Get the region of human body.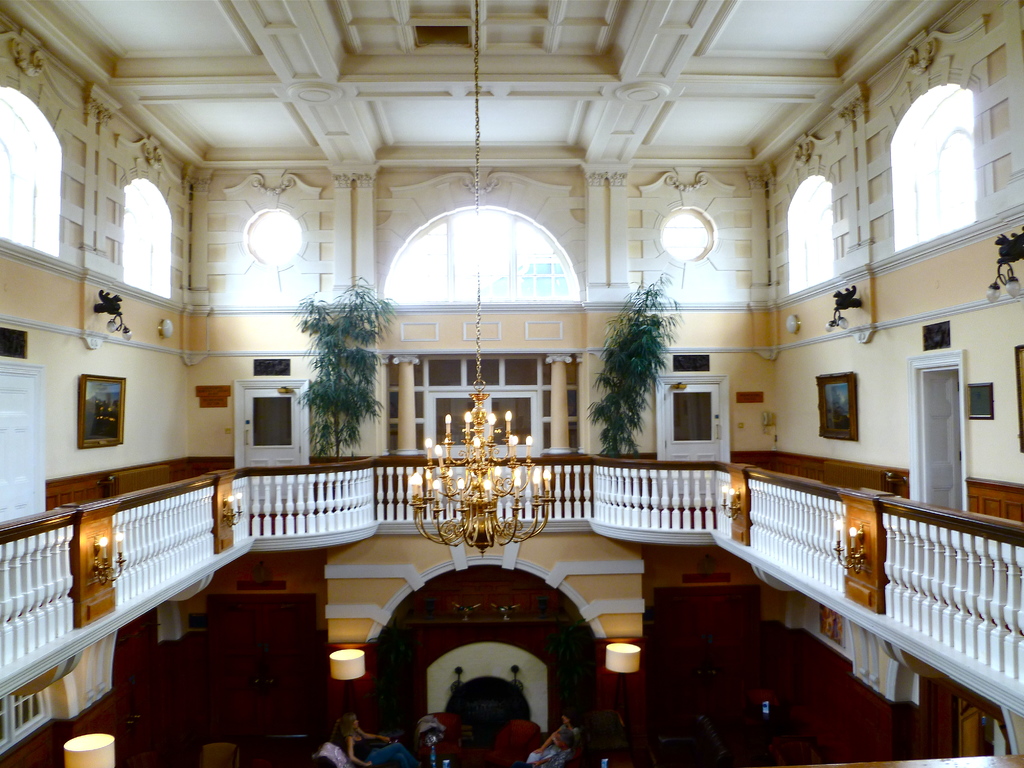
x1=518 y1=723 x2=571 y2=767.
